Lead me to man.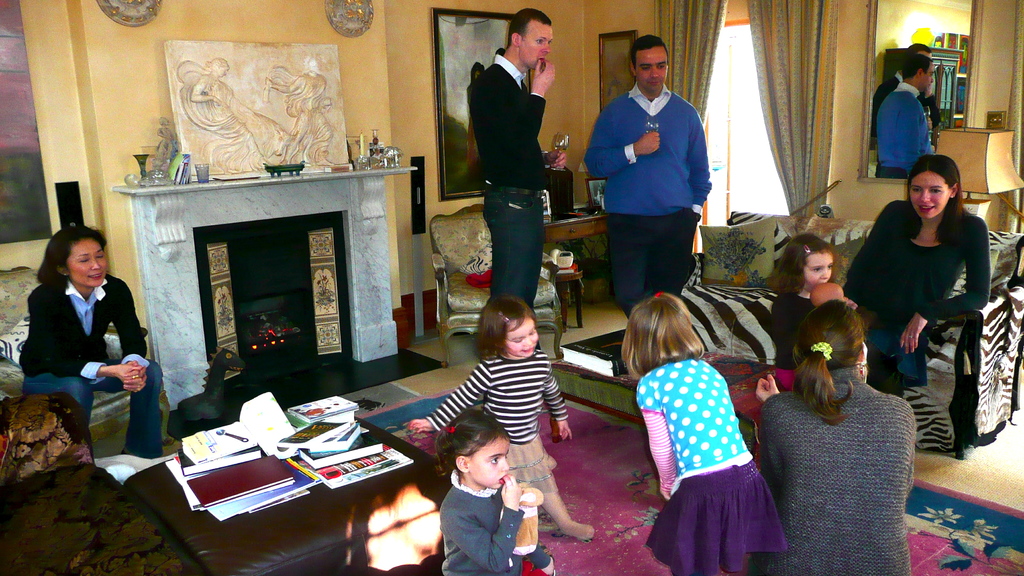
Lead to [x1=871, y1=56, x2=931, y2=106].
